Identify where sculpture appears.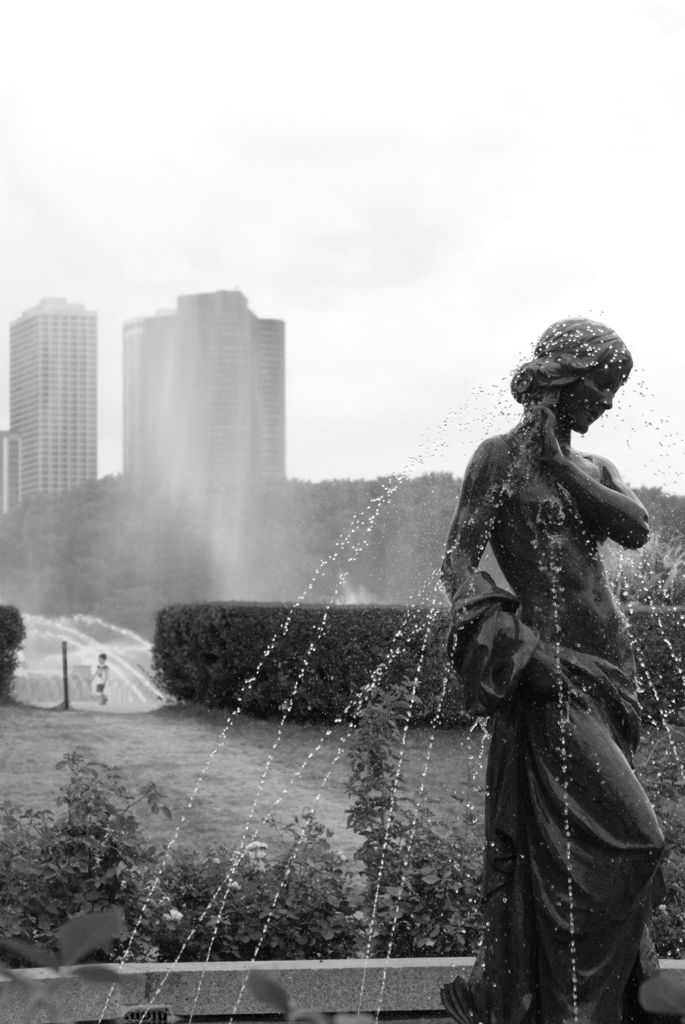
Appears at BBox(453, 305, 673, 1023).
